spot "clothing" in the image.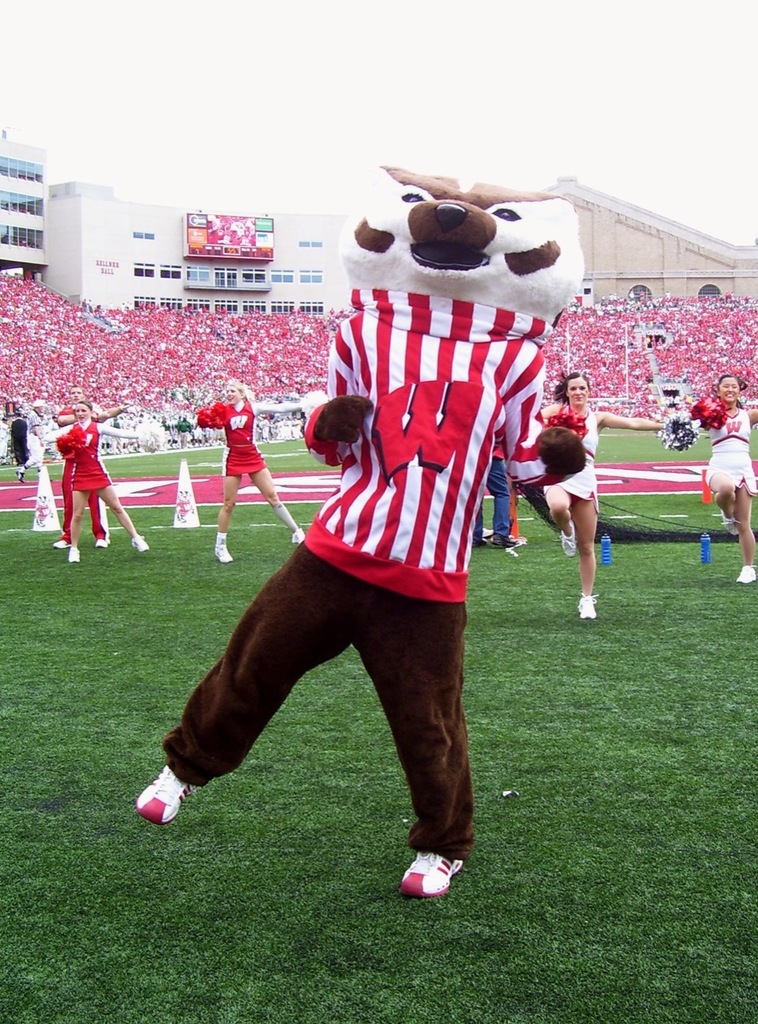
"clothing" found at x1=547 y1=414 x2=600 y2=510.
